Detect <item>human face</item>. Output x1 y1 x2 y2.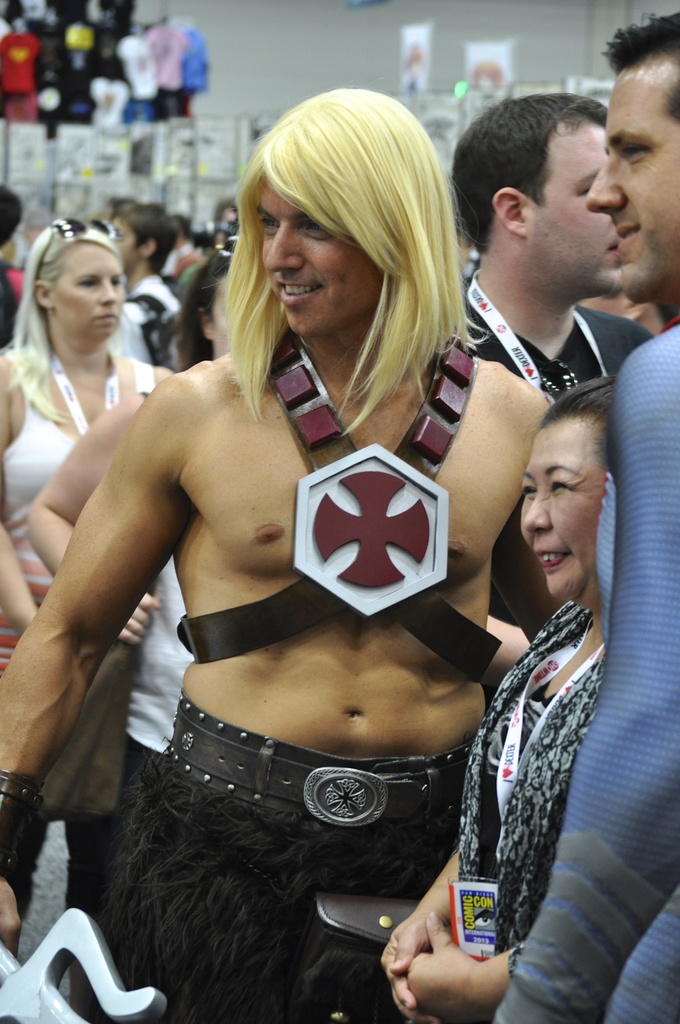
56 248 125 340.
